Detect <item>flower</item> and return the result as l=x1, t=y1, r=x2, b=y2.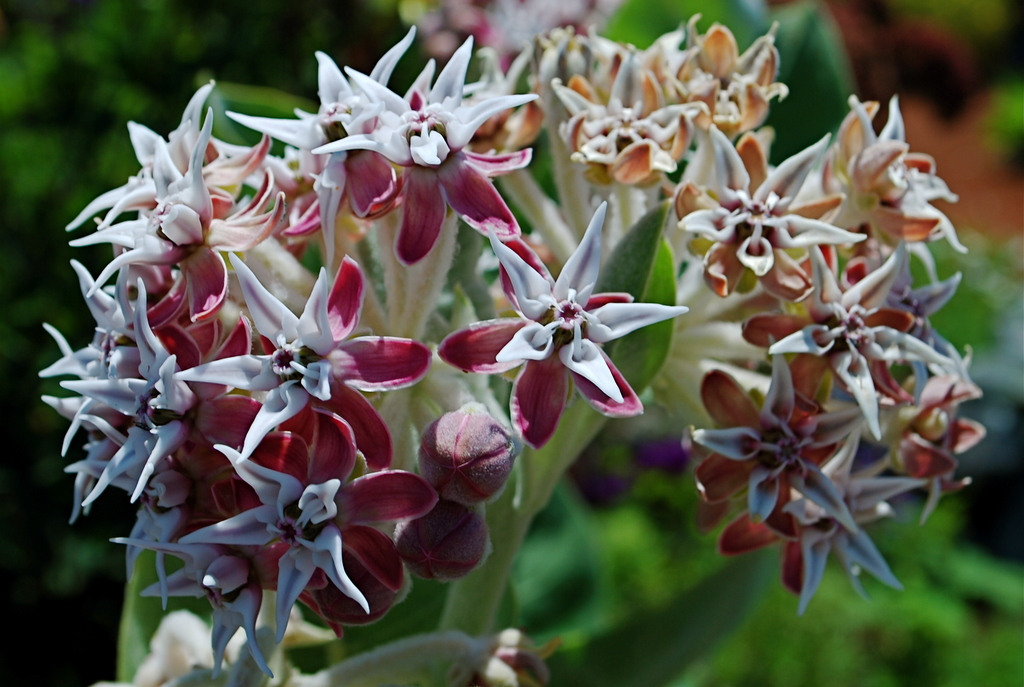
l=417, t=400, r=524, b=506.
